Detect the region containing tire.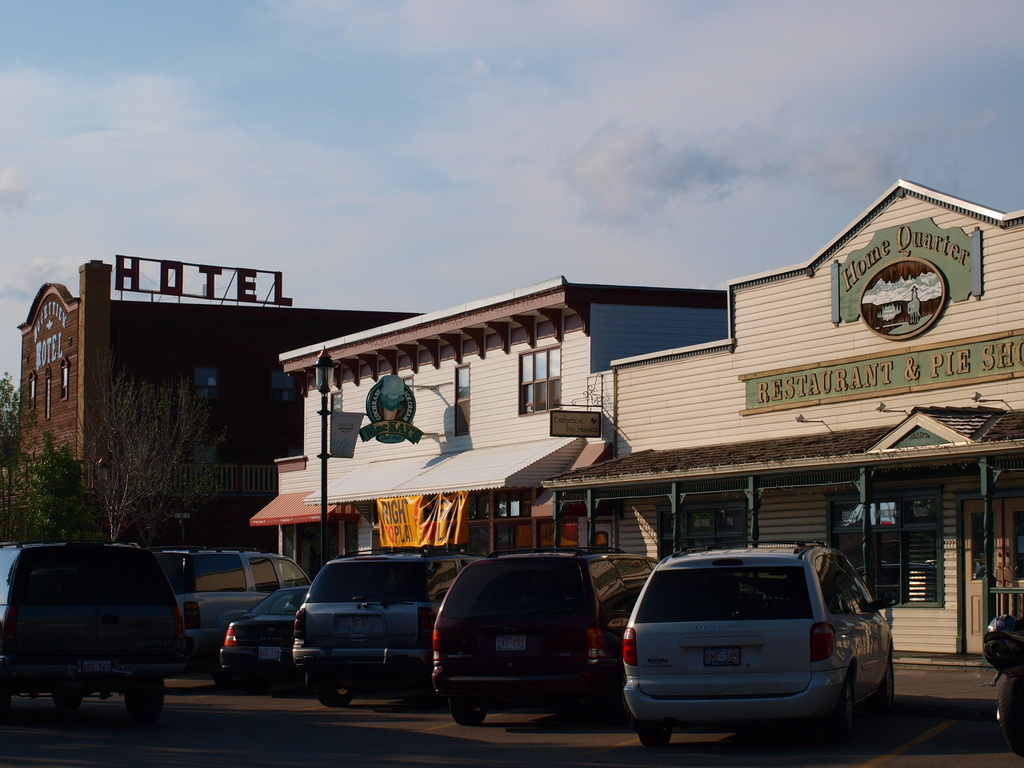
(214,662,233,685).
